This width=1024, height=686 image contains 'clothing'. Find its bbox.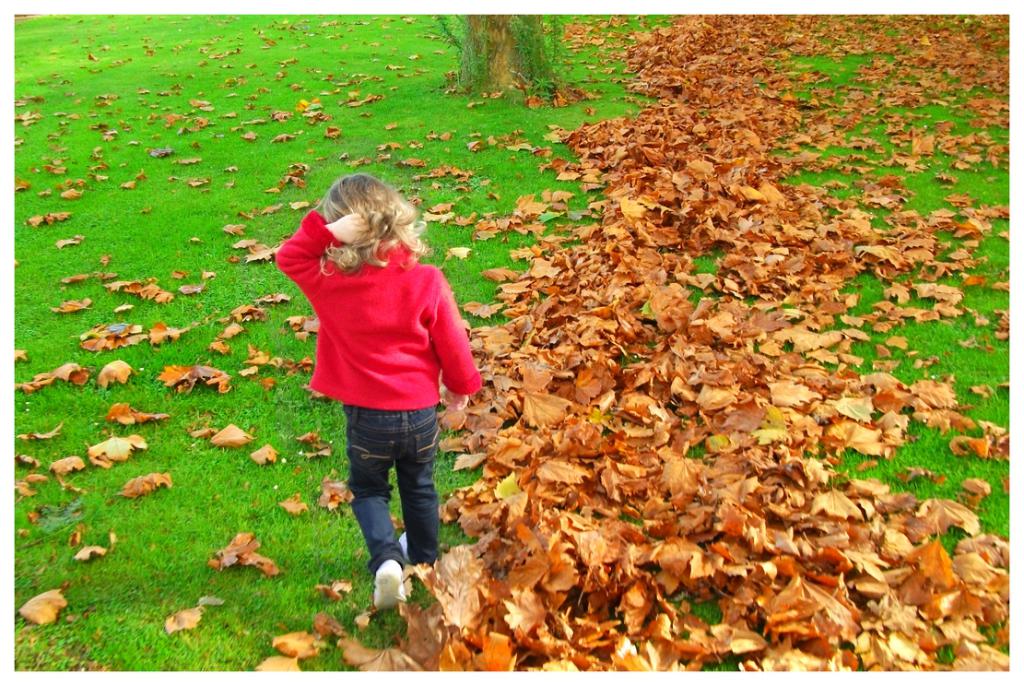
(x1=284, y1=216, x2=465, y2=533).
